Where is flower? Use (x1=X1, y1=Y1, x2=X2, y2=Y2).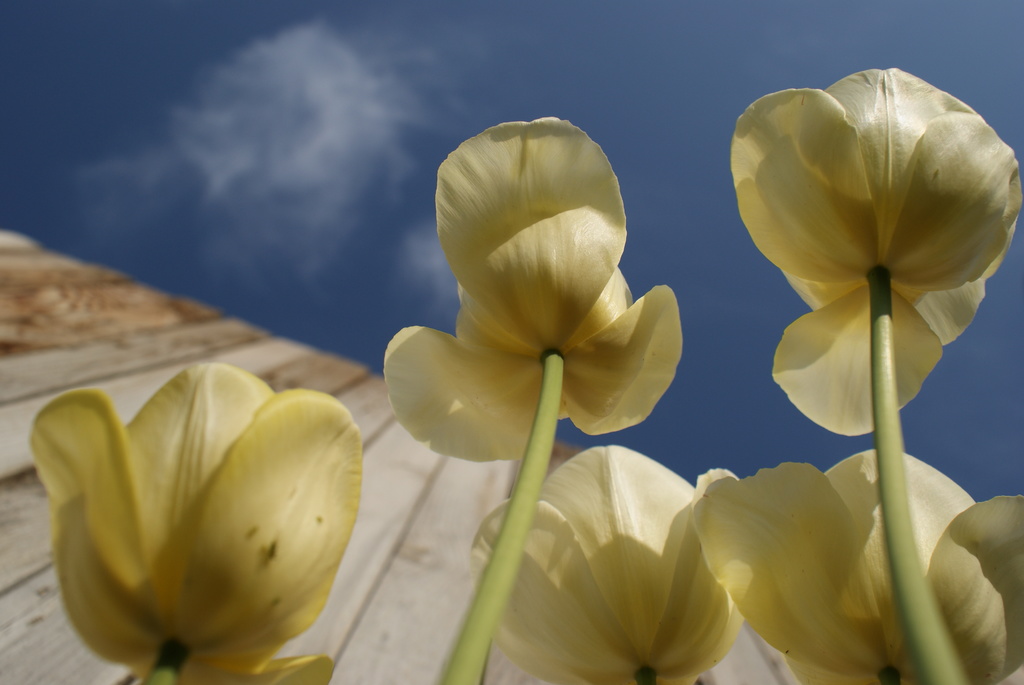
(x1=689, y1=437, x2=1023, y2=684).
